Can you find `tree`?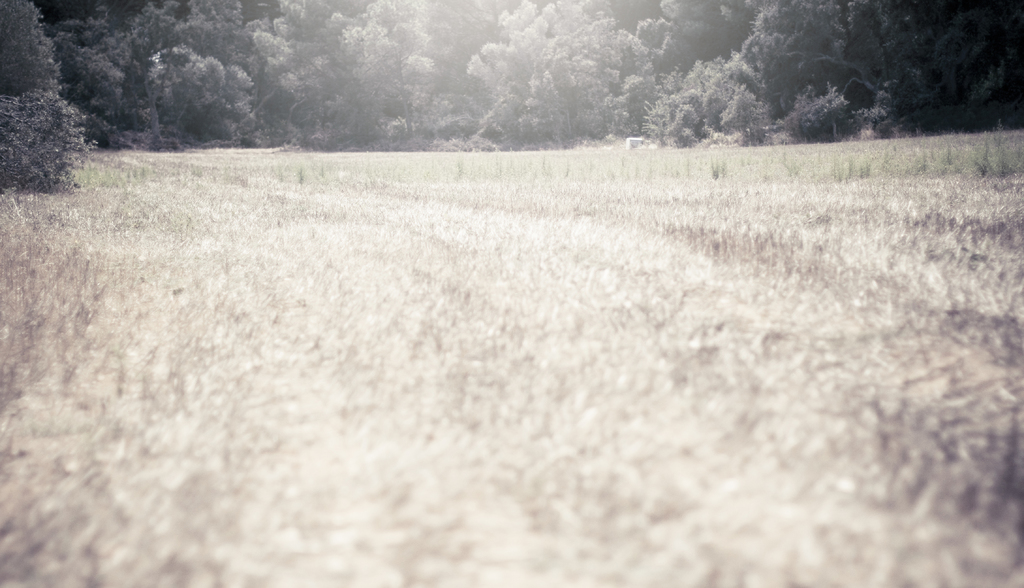
Yes, bounding box: BBox(648, 0, 787, 143).
